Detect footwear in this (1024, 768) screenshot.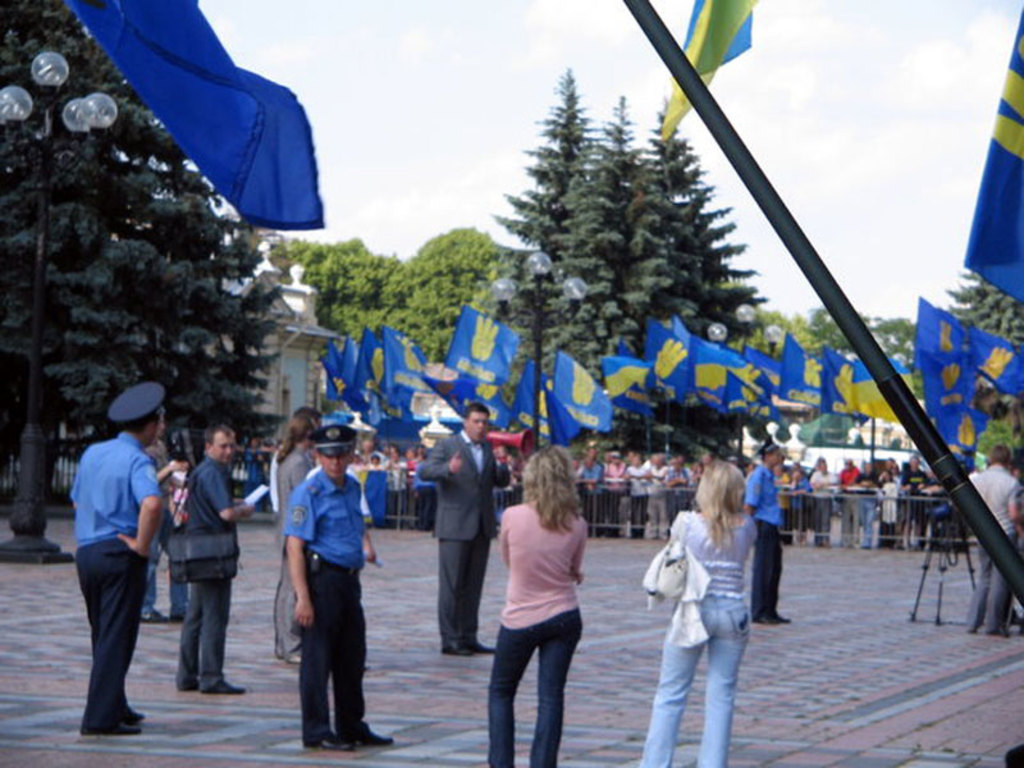
Detection: locate(201, 678, 237, 691).
